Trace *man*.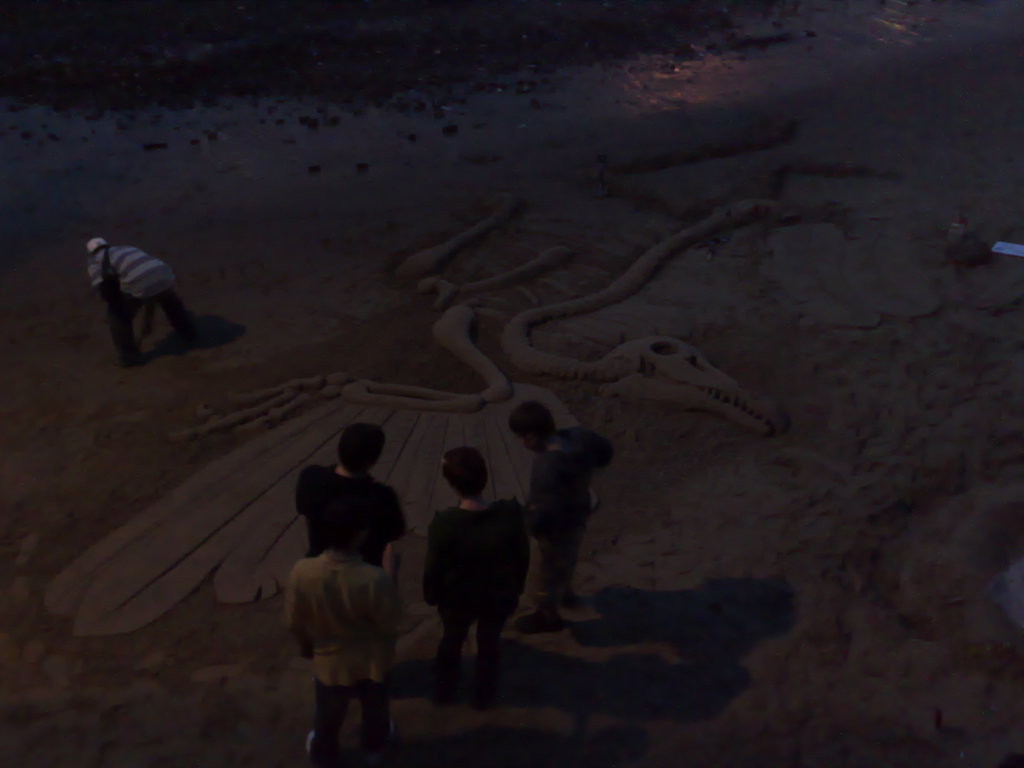
Traced to pyautogui.locateOnScreen(283, 484, 414, 754).
